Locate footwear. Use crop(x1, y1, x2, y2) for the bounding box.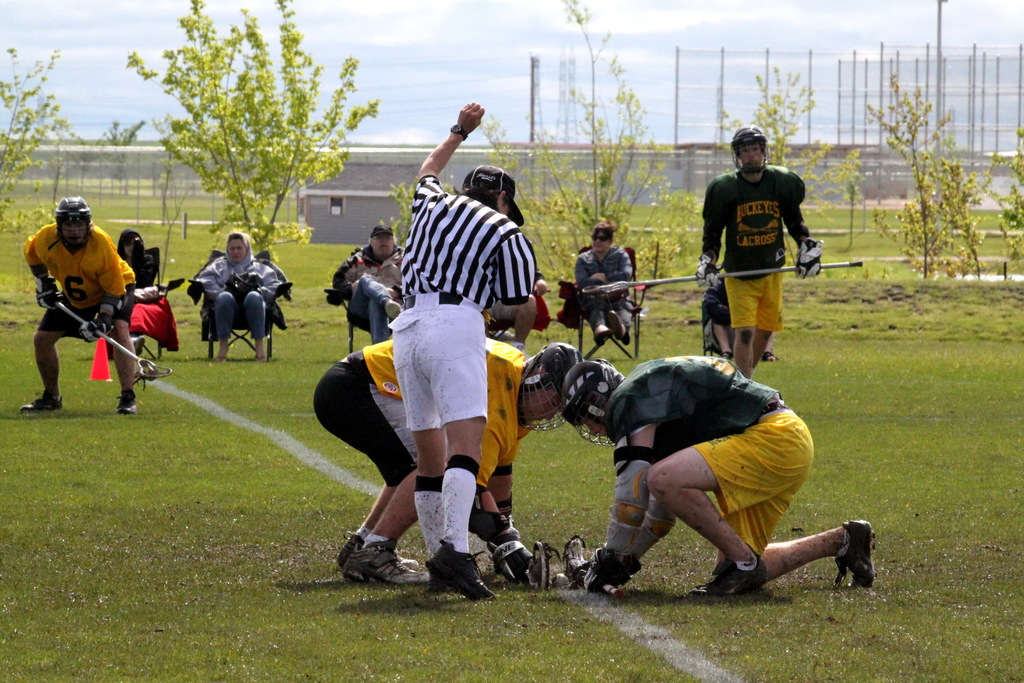
crop(333, 532, 420, 566).
